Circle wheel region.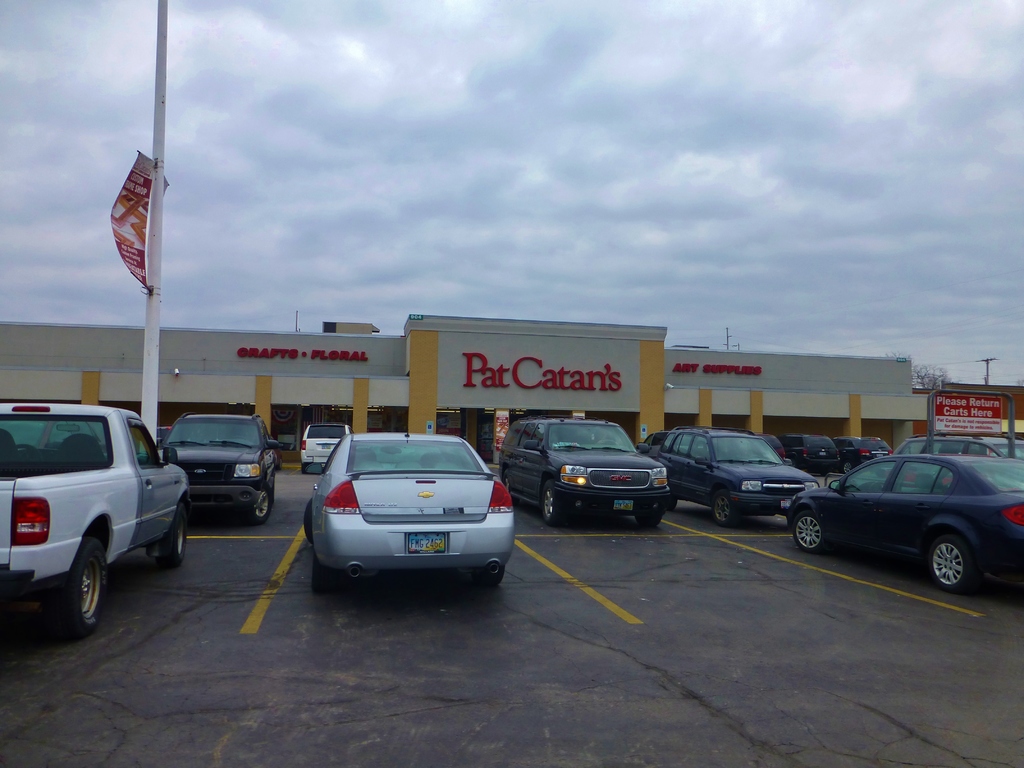
Region: 788, 512, 830, 547.
